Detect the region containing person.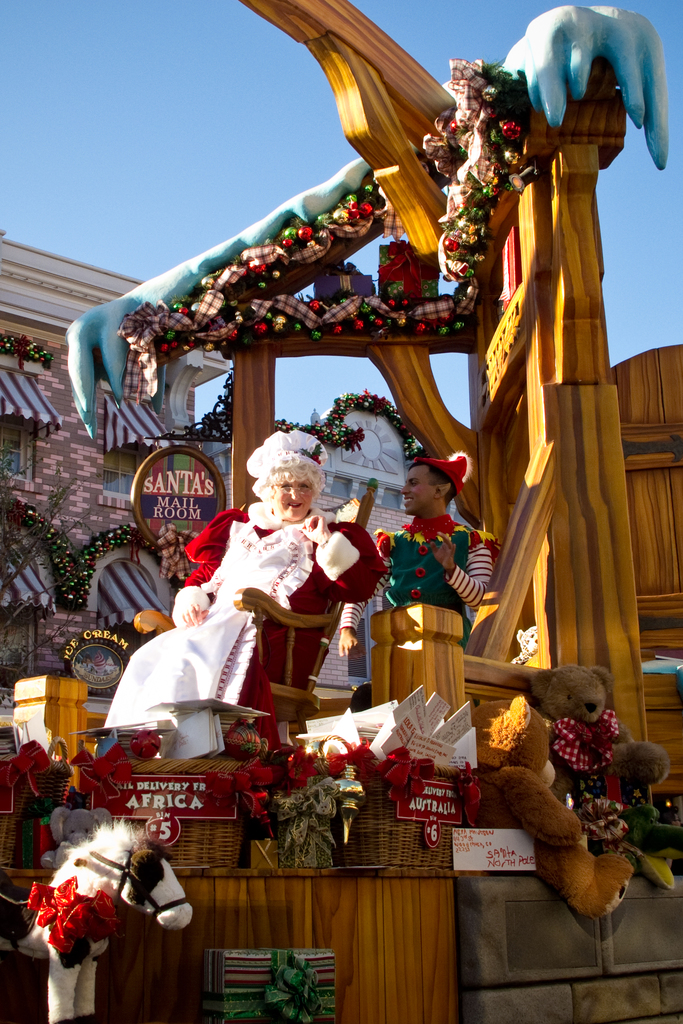
[105,425,386,751].
